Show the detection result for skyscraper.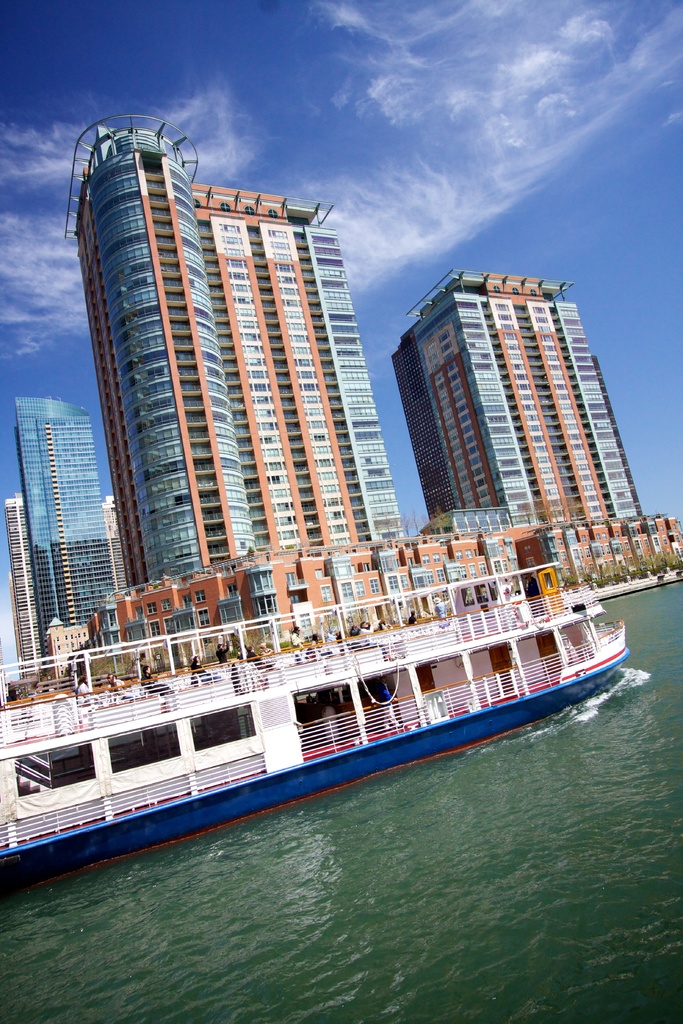
[left=101, top=493, right=127, bottom=607].
